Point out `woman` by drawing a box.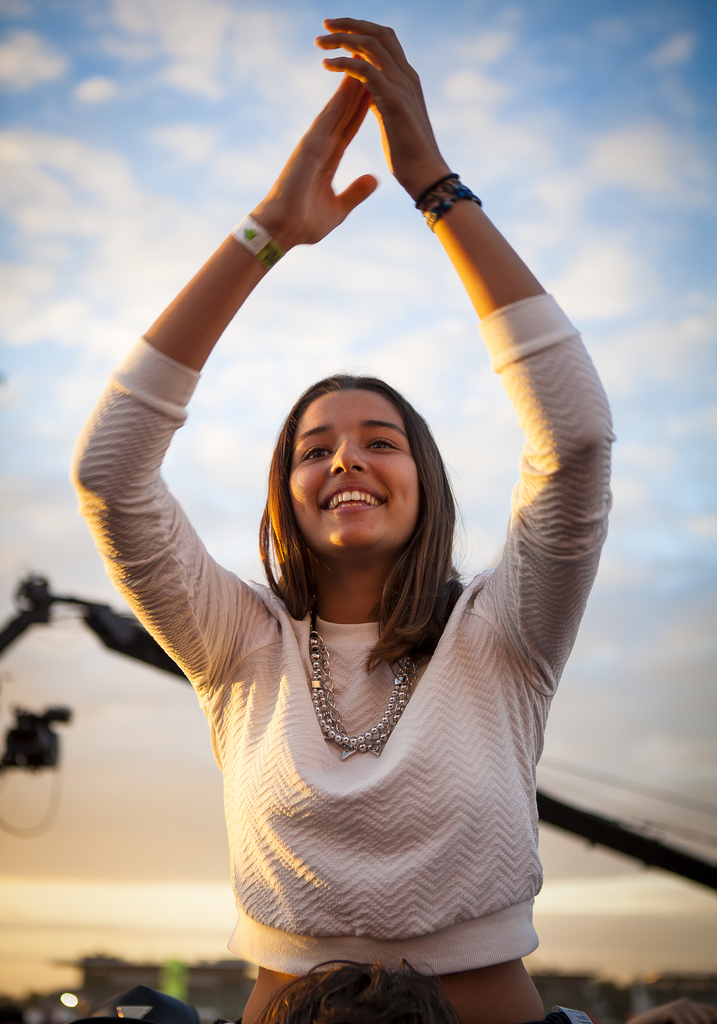
detection(89, 93, 609, 995).
